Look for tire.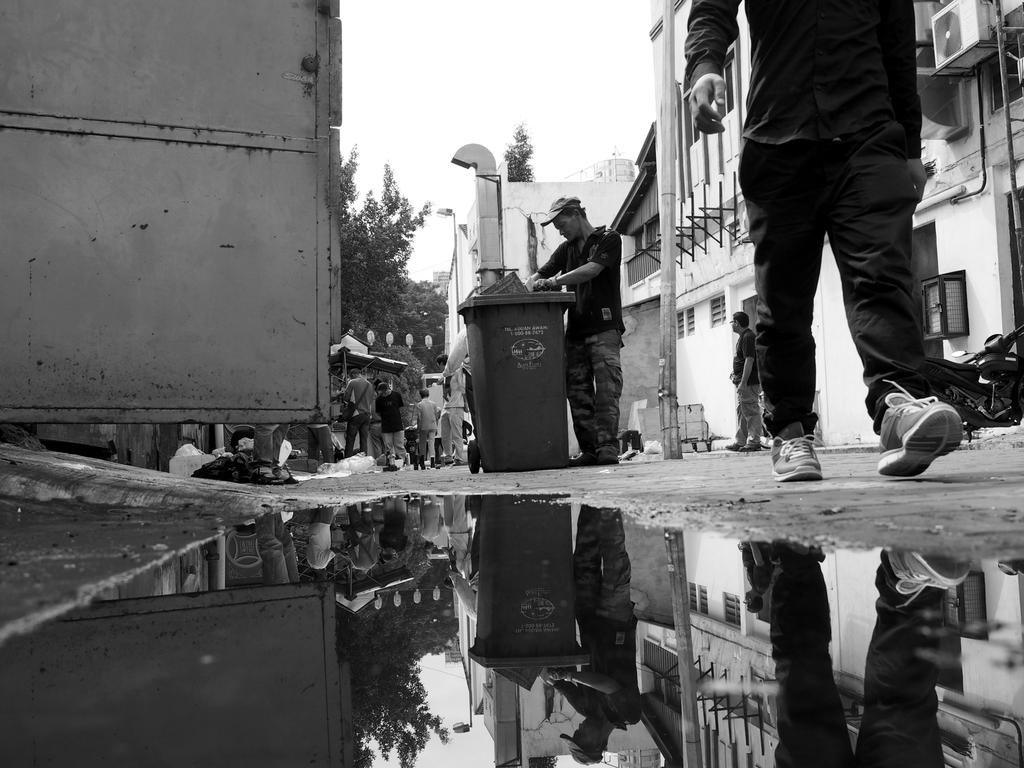
Found: [x1=630, y1=431, x2=644, y2=458].
